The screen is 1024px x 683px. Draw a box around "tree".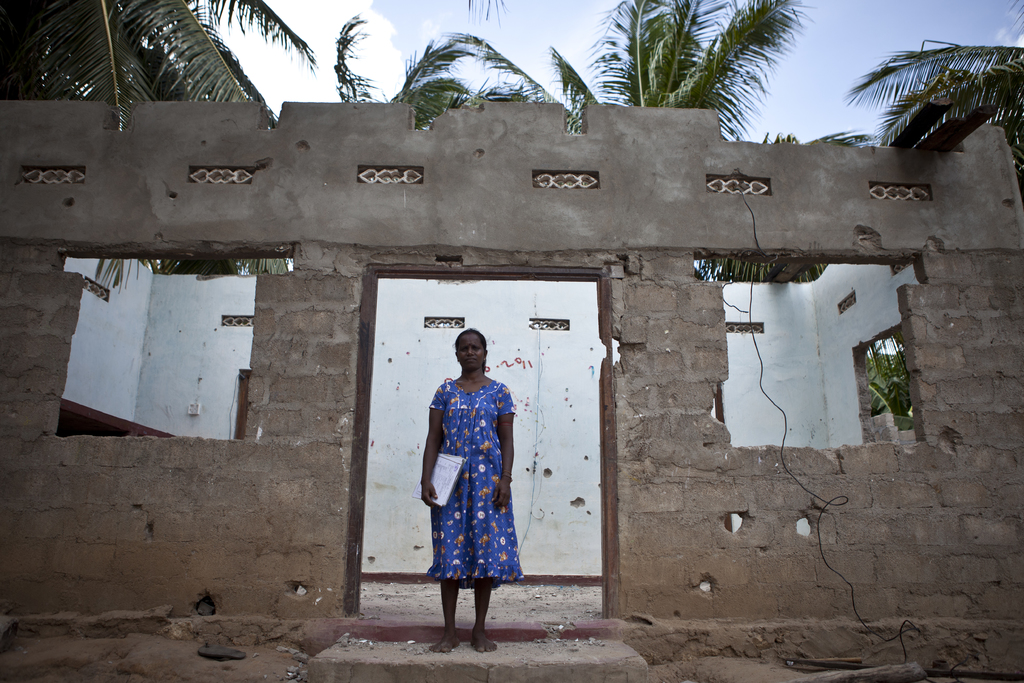
box=[696, 127, 886, 283].
